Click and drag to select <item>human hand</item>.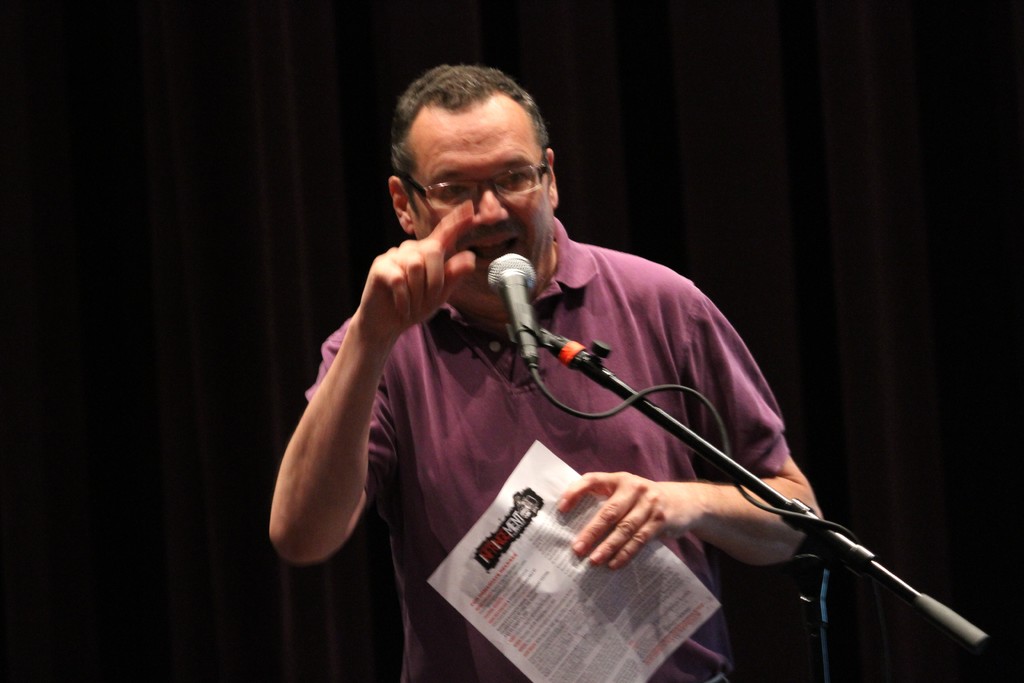
Selection: locate(543, 466, 760, 579).
